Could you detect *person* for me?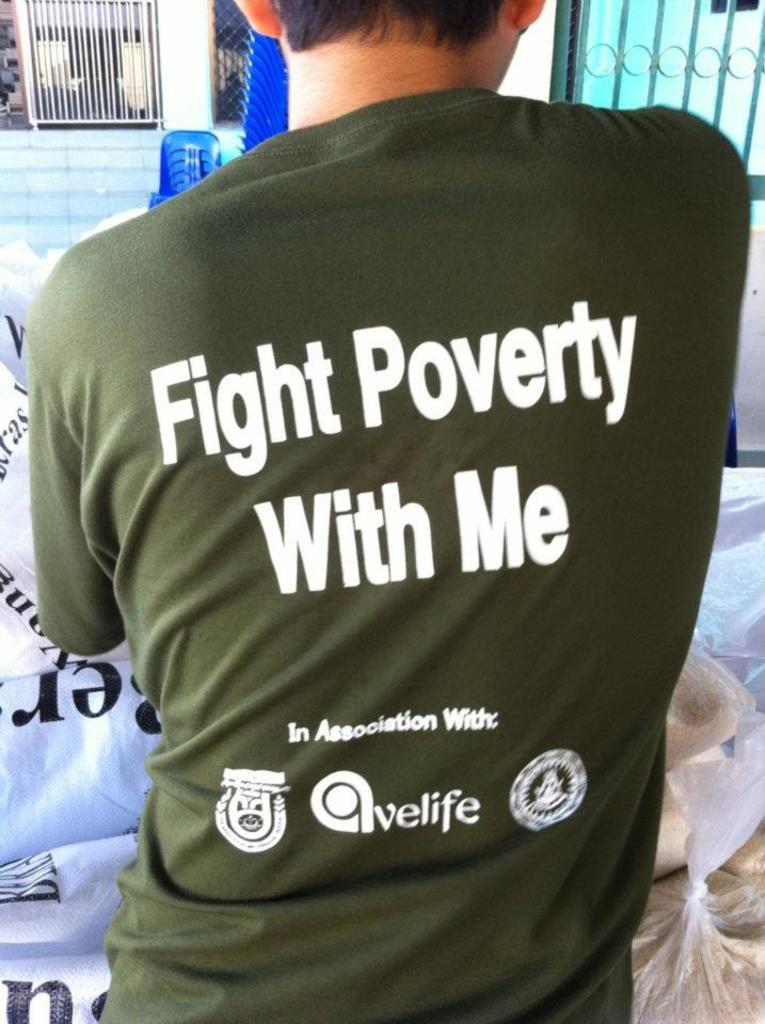
Detection result: x1=0, y1=82, x2=760, y2=998.
